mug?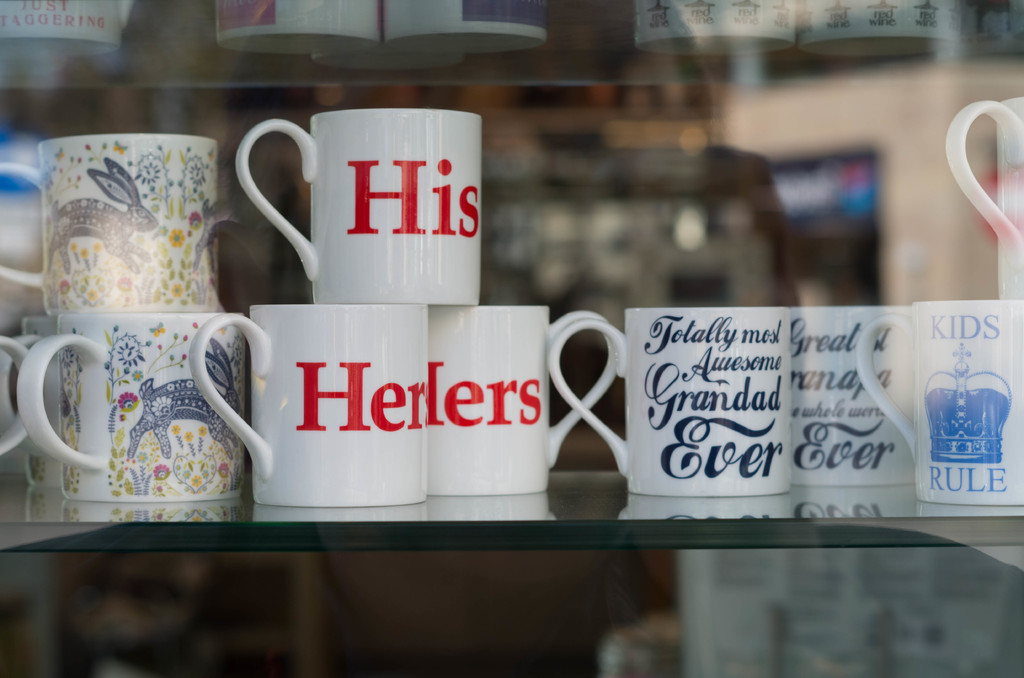
rect(236, 110, 480, 302)
